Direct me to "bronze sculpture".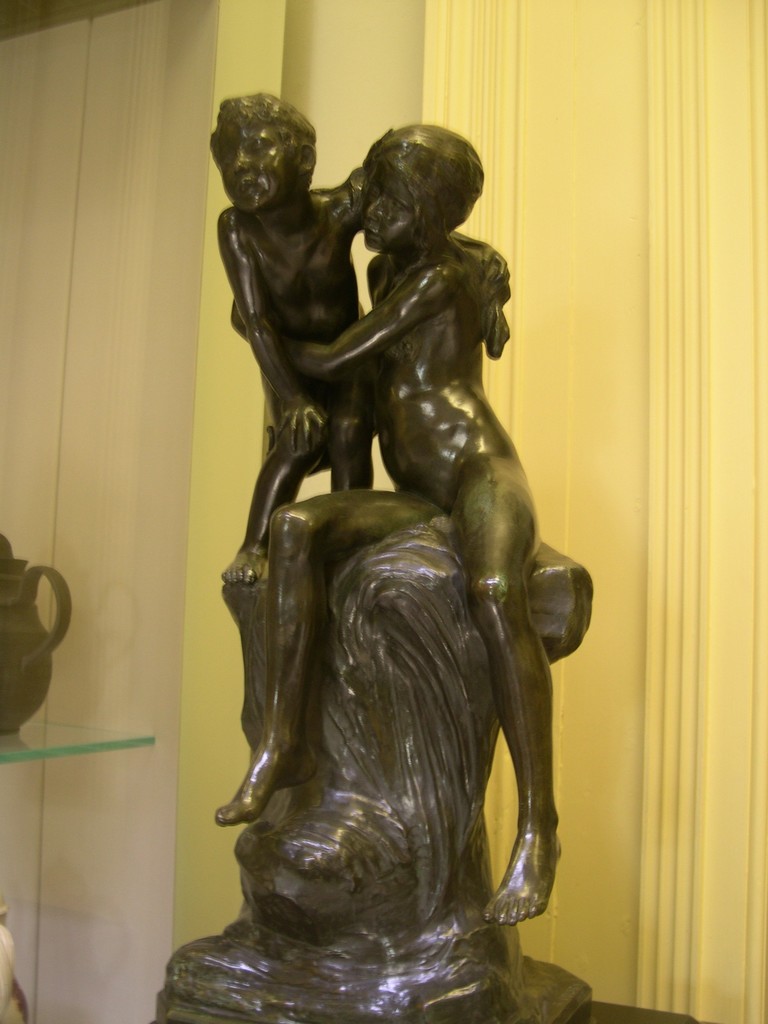
Direction: select_region(221, 89, 592, 1023).
